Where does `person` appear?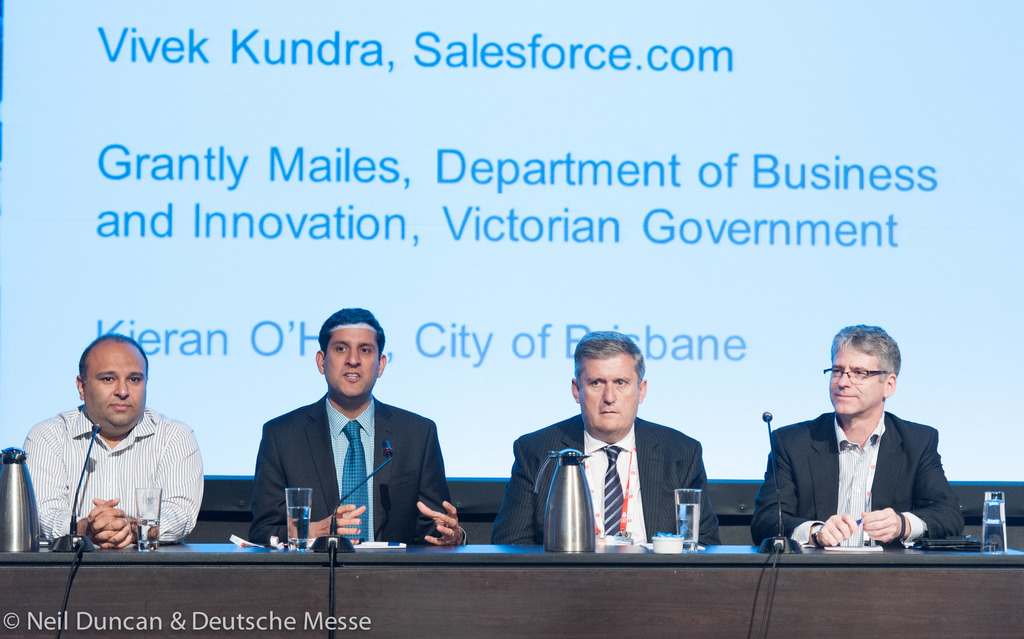
Appears at (539,337,734,555).
